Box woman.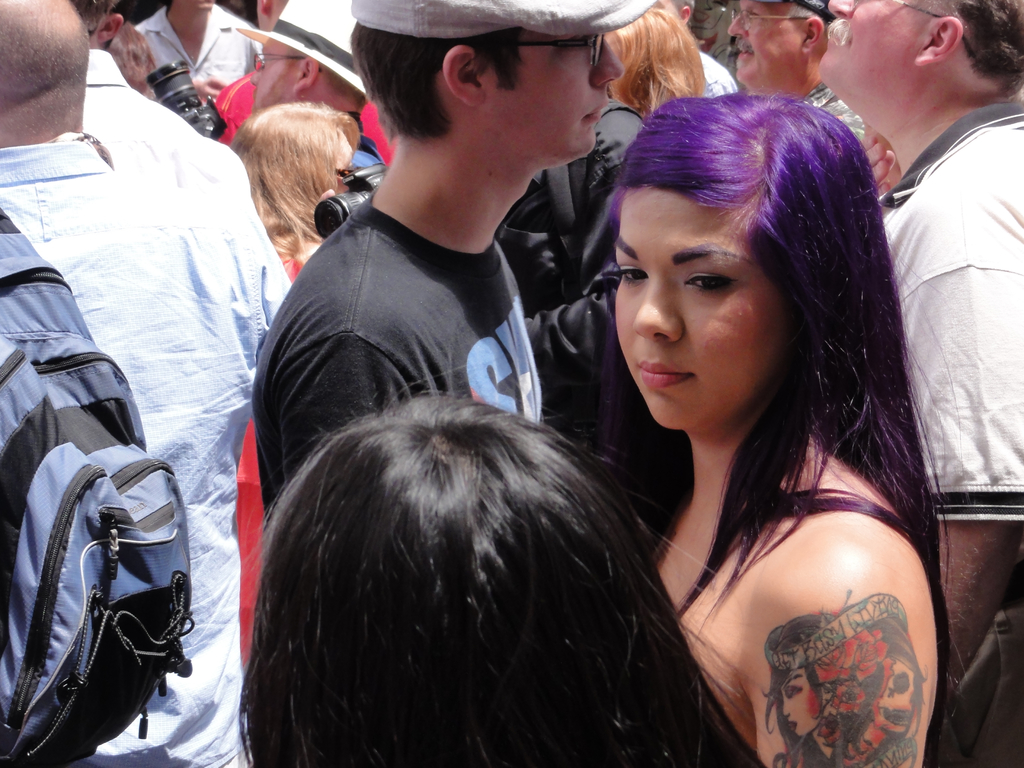
[104,20,159,104].
